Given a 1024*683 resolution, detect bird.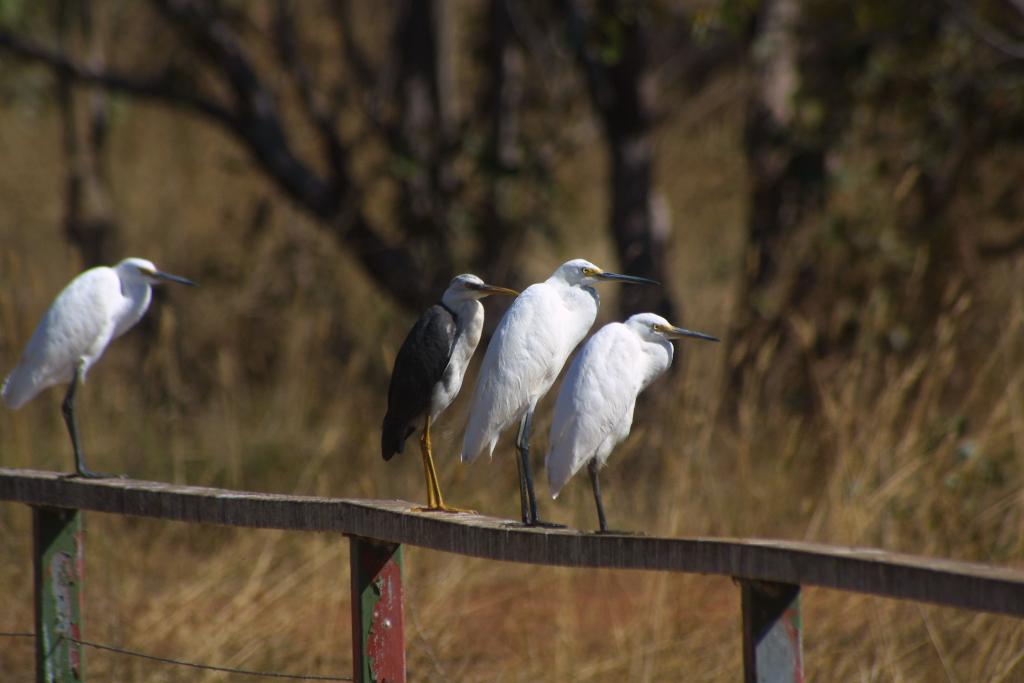
x1=537 y1=309 x2=730 y2=536.
